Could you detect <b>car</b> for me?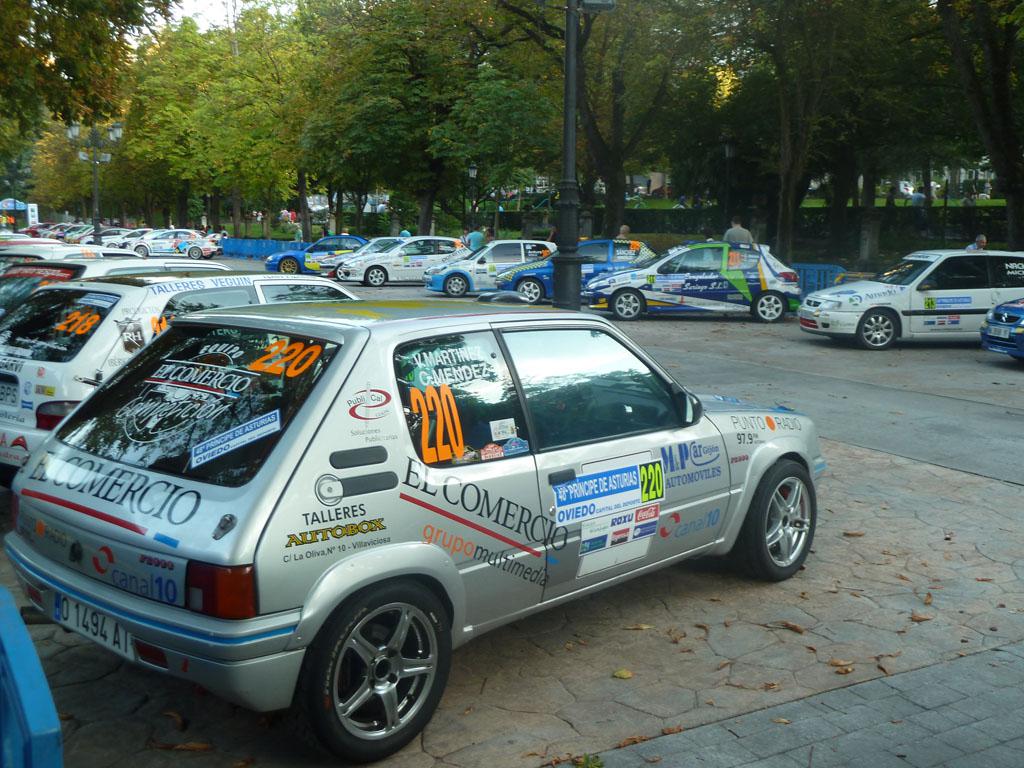
Detection result: {"x1": 795, "y1": 249, "x2": 1023, "y2": 354}.
